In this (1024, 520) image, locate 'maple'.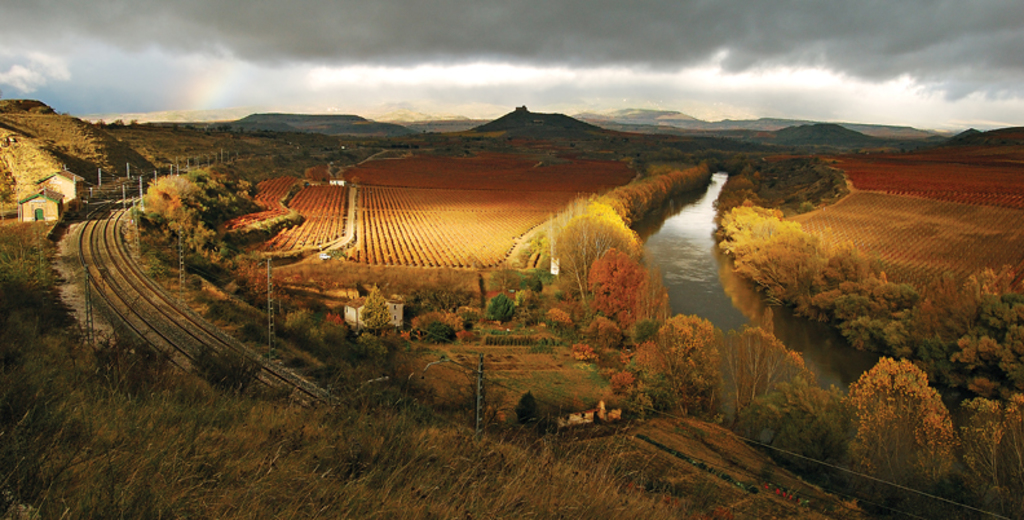
Bounding box: [left=846, top=357, right=958, bottom=519].
